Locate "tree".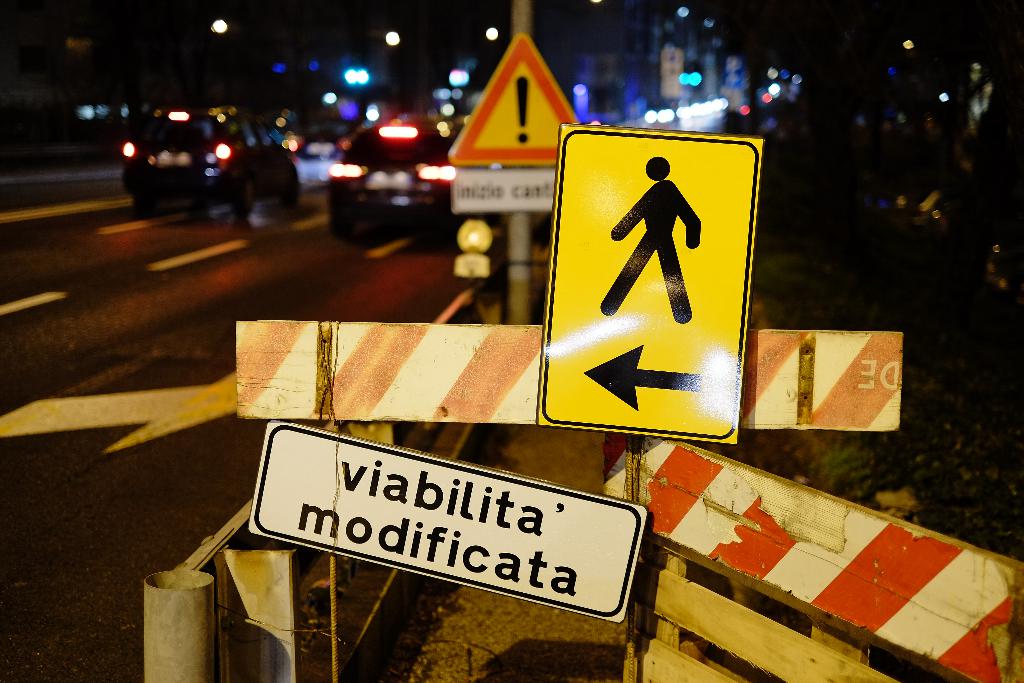
Bounding box: 788 0 1023 403.
